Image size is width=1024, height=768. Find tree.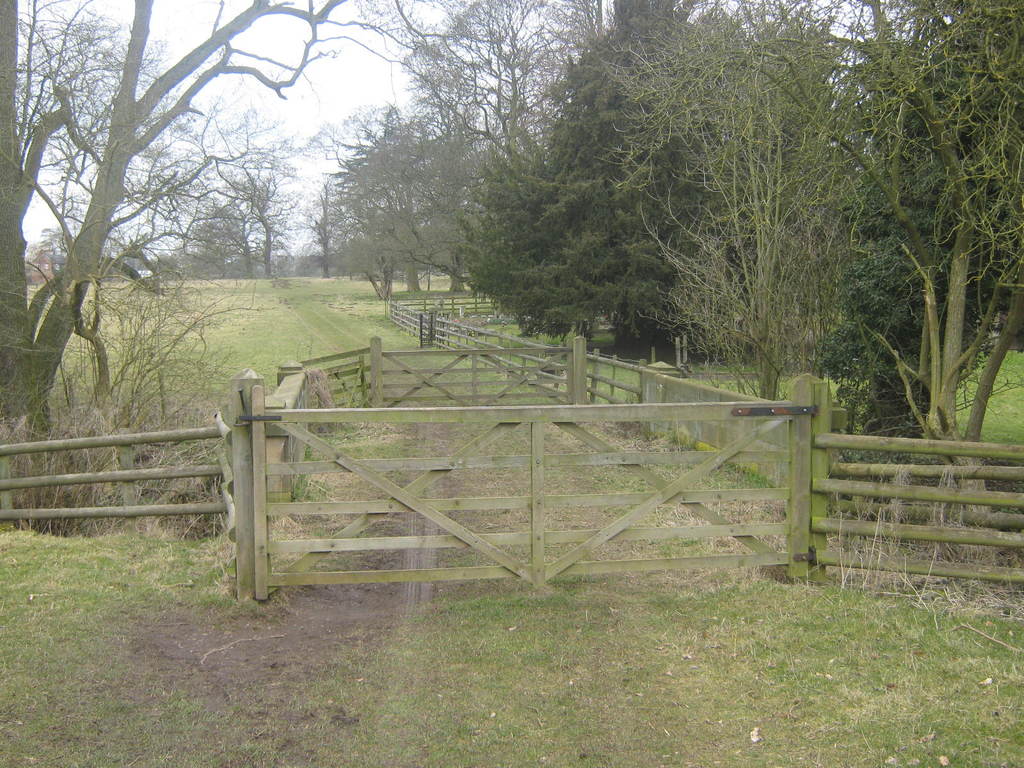
bbox(24, 32, 376, 442).
